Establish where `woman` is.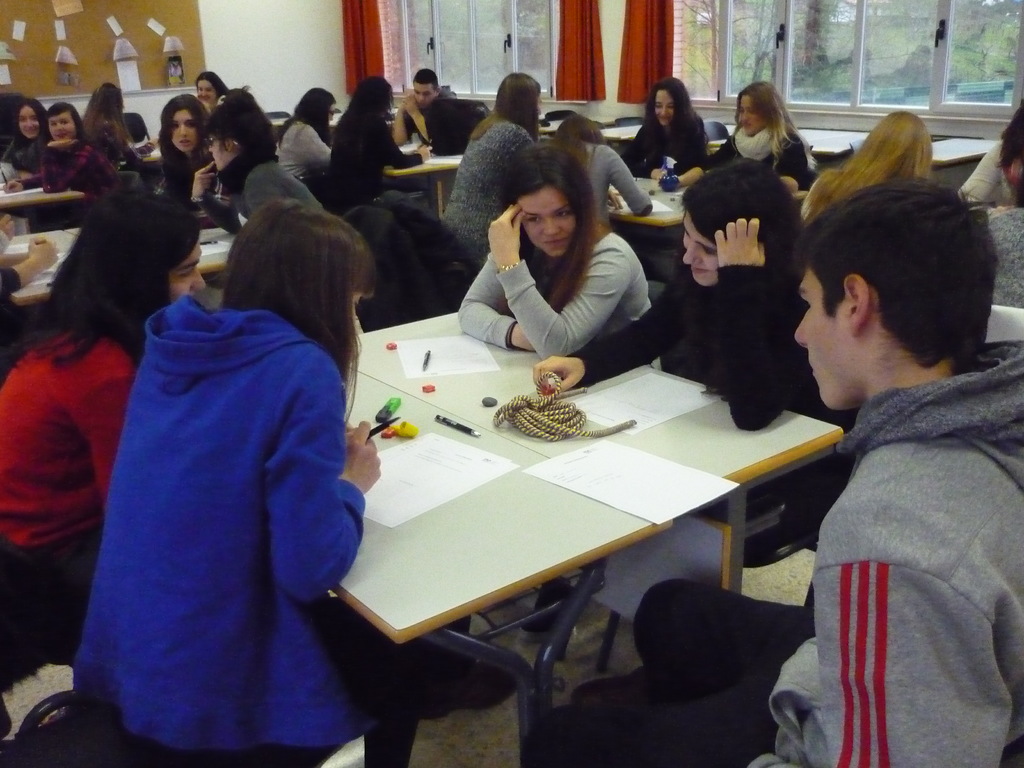
Established at <box>71,198,420,767</box>.
